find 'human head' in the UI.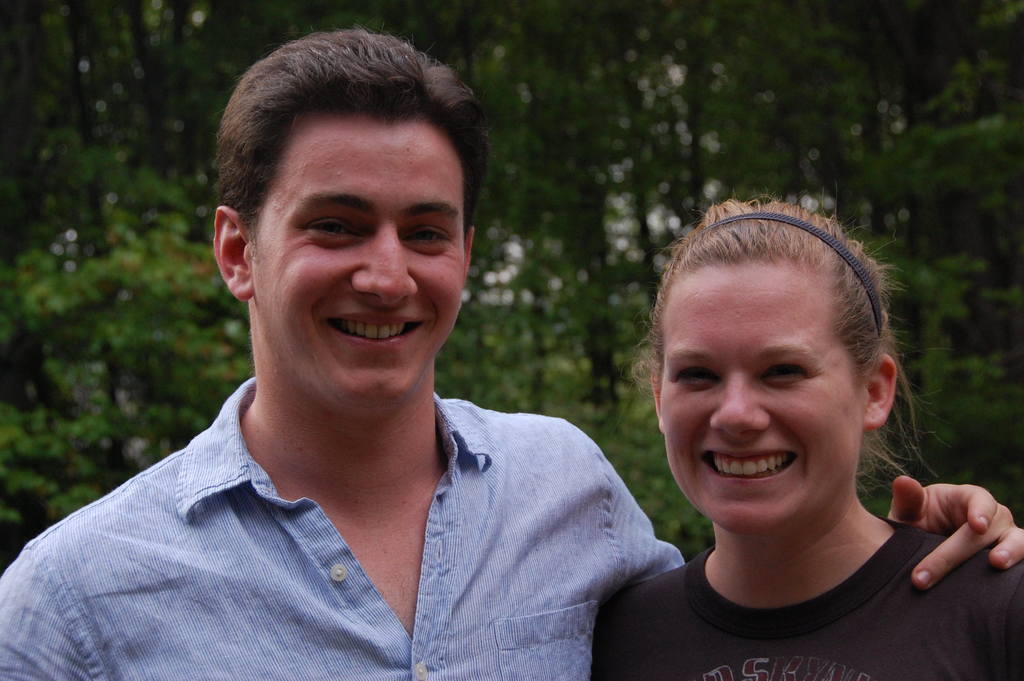
UI element at x1=627 y1=196 x2=914 y2=540.
